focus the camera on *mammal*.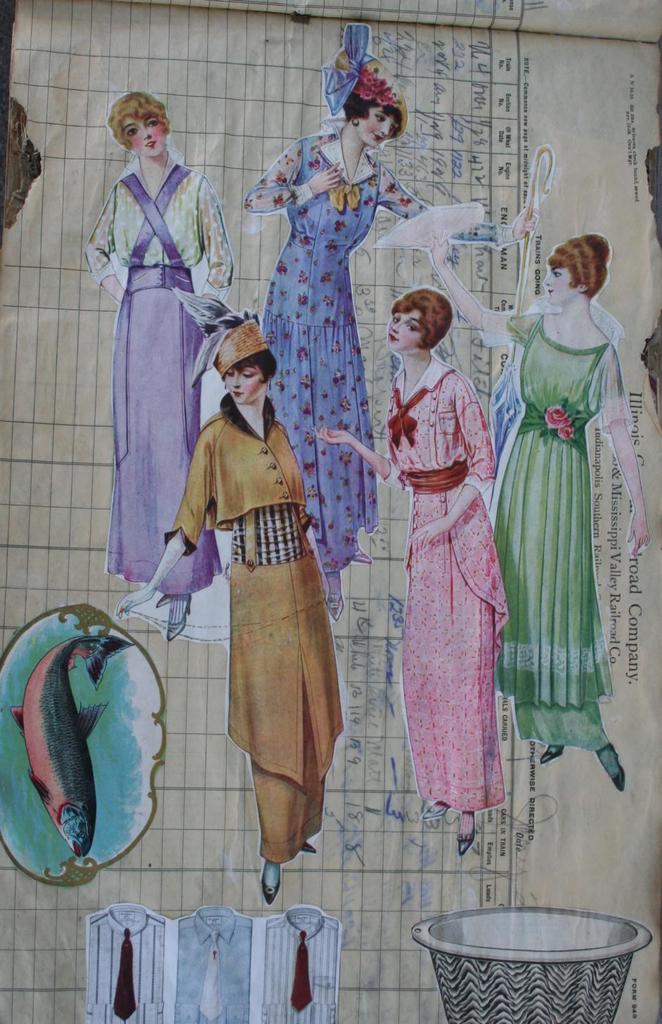
Focus region: [239, 23, 540, 620].
